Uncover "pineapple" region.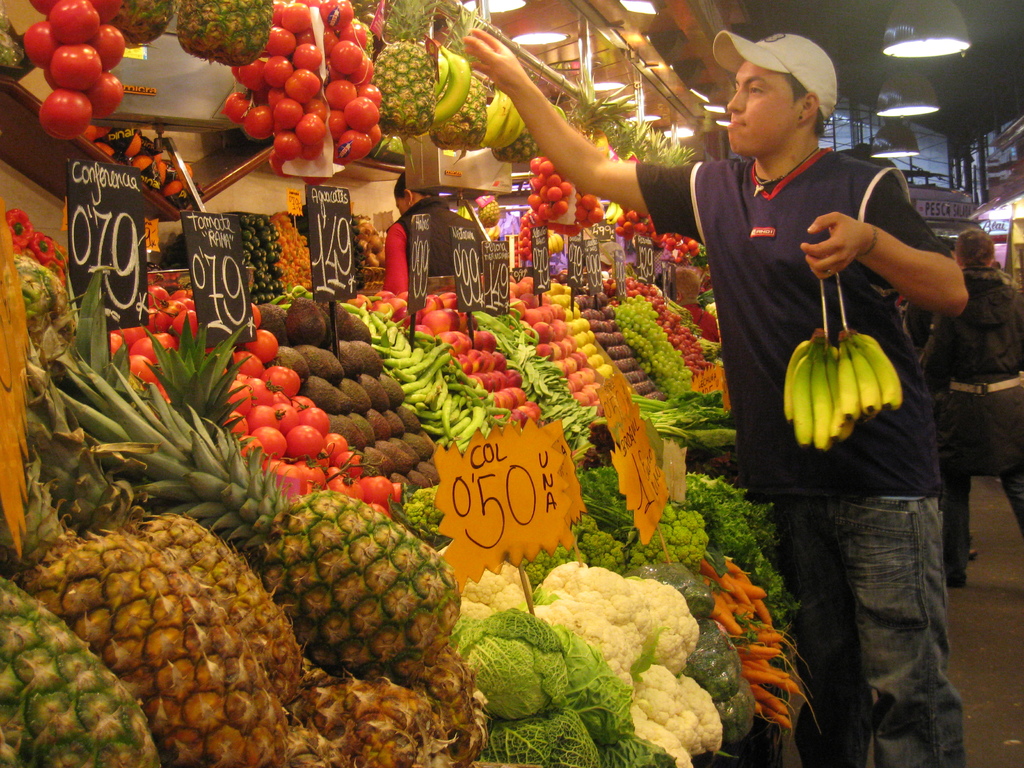
Uncovered: {"x1": 276, "y1": 651, "x2": 493, "y2": 767}.
